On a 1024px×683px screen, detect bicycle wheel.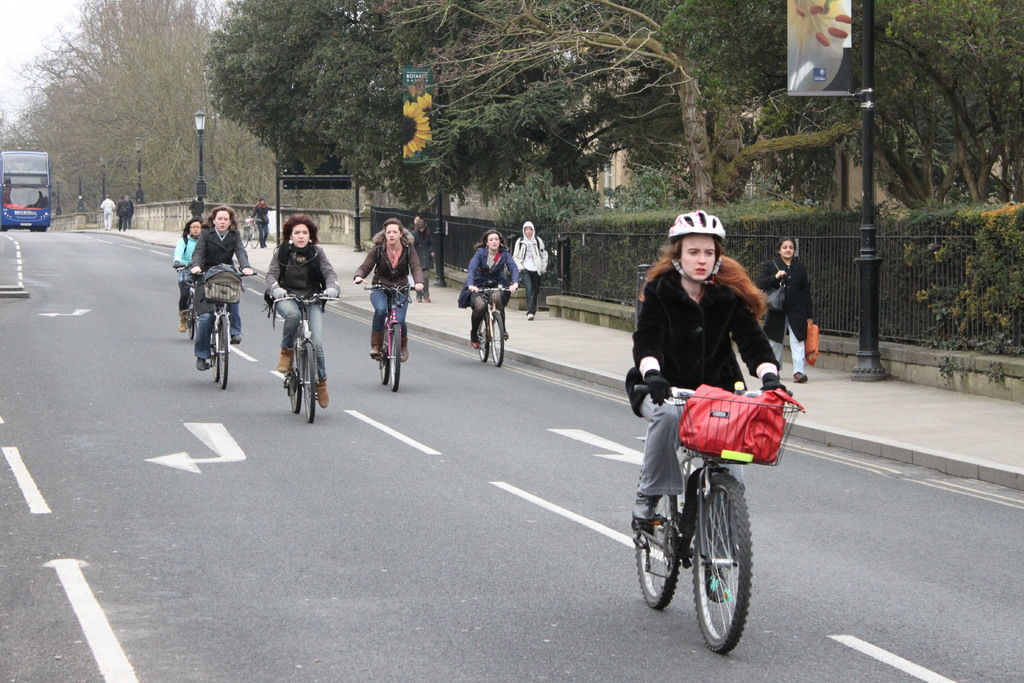
x1=216 y1=313 x2=230 y2=388.
